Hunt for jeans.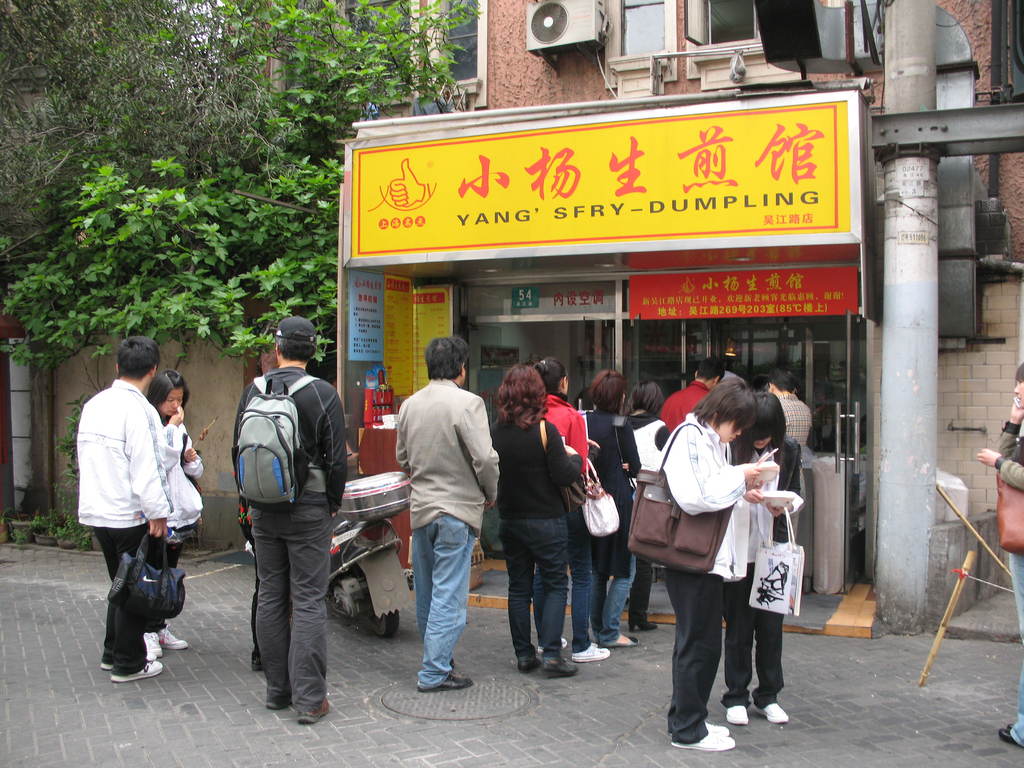
Hunted down at Rect(505, 520, 568, 666).
